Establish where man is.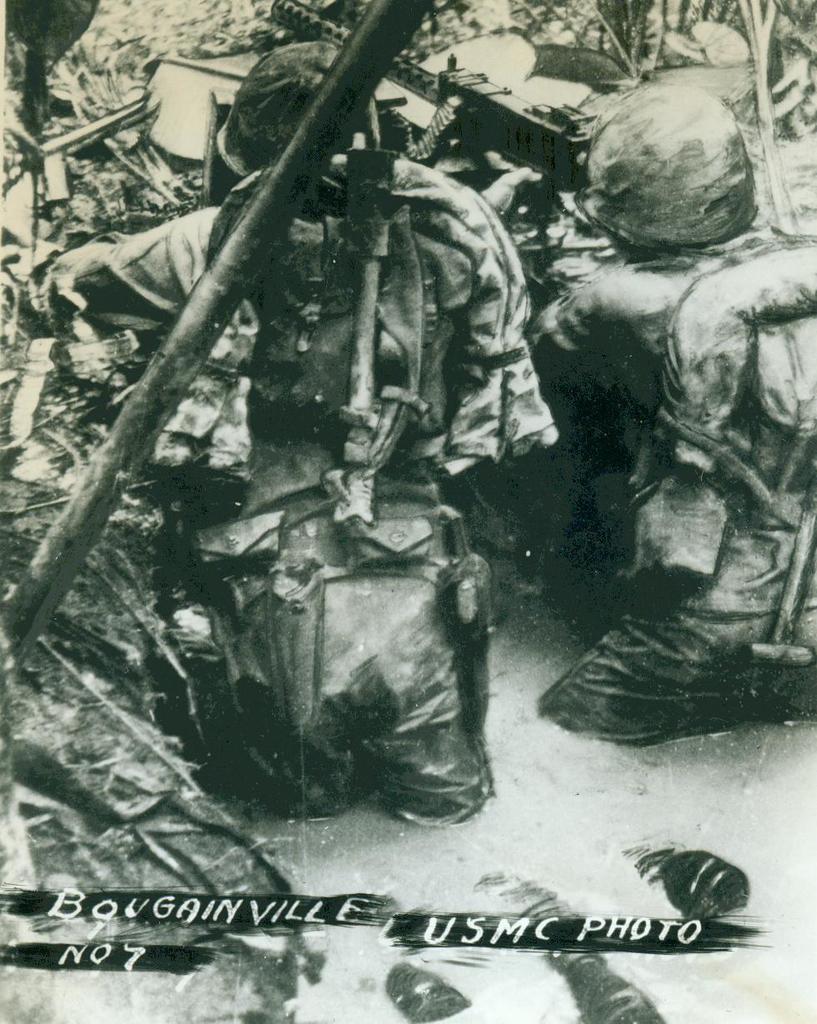
Established at 83/57/652/859.
